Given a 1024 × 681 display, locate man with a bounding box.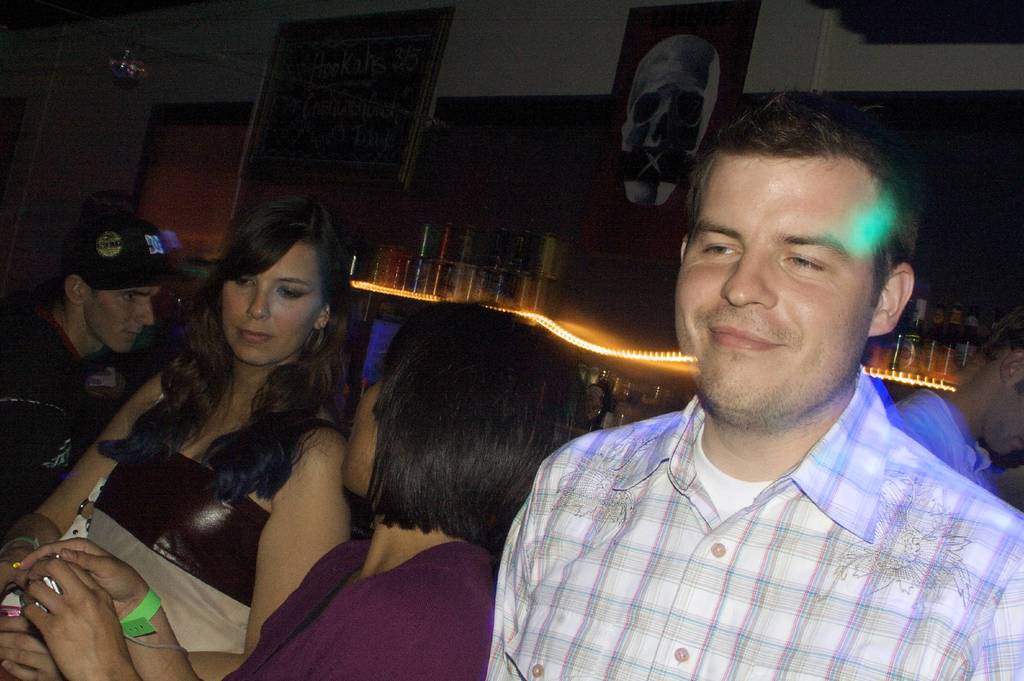
Located: BBox(892, 317, 1023, 495).
